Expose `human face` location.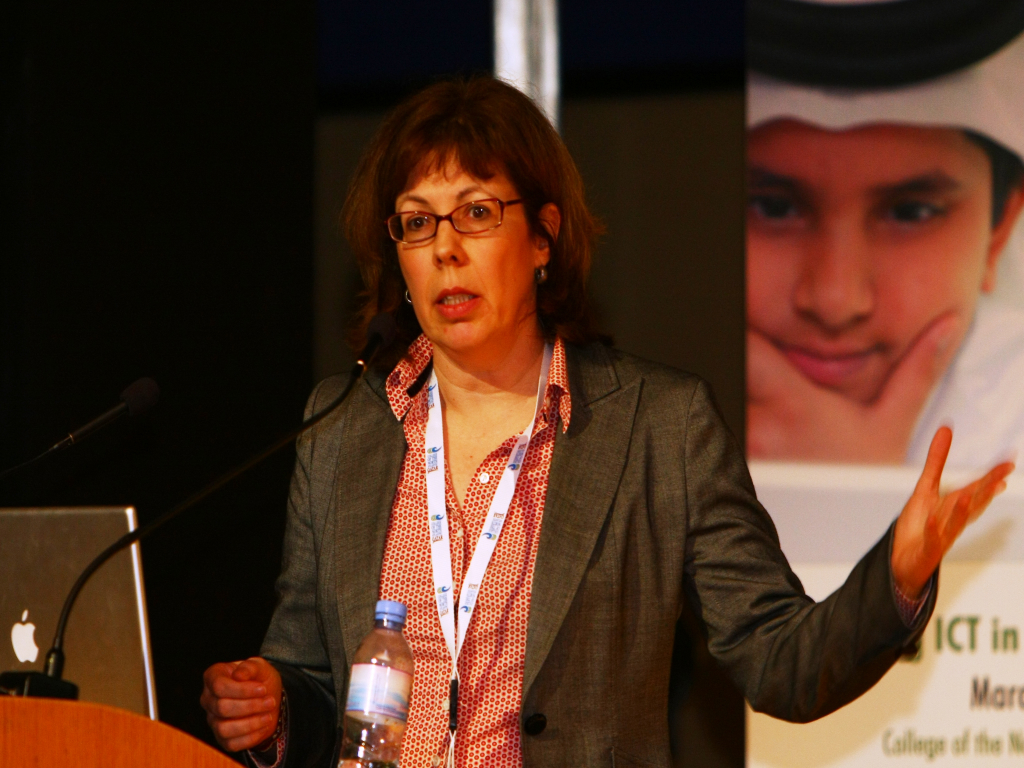
Exposed at 734 115 995 408.
